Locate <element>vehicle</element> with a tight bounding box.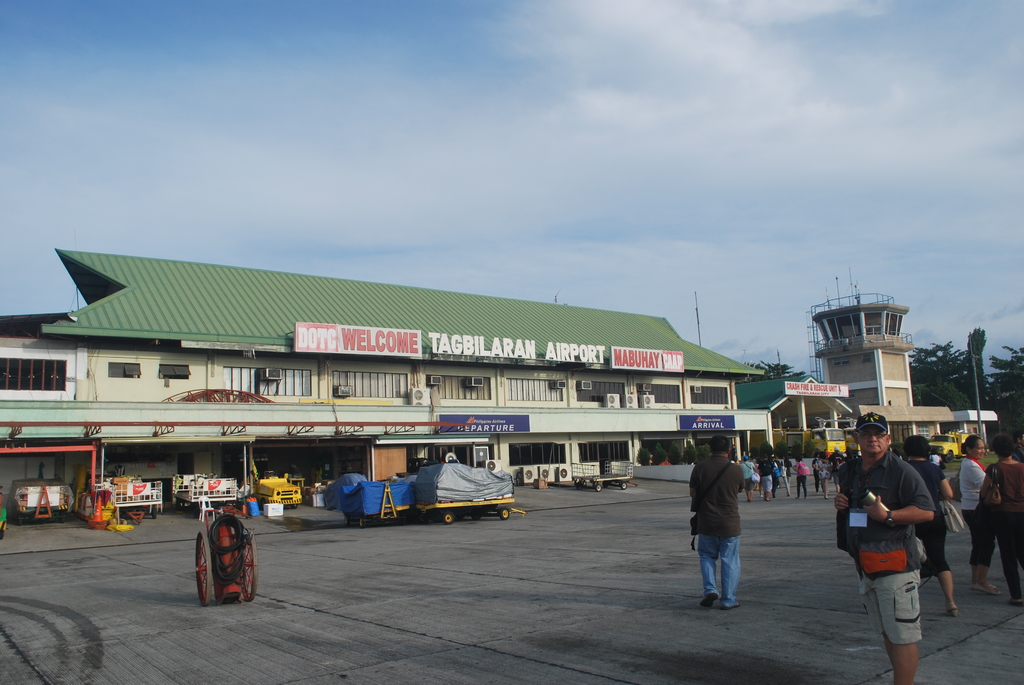
left=256, top=469, right=305, bottom=511.
